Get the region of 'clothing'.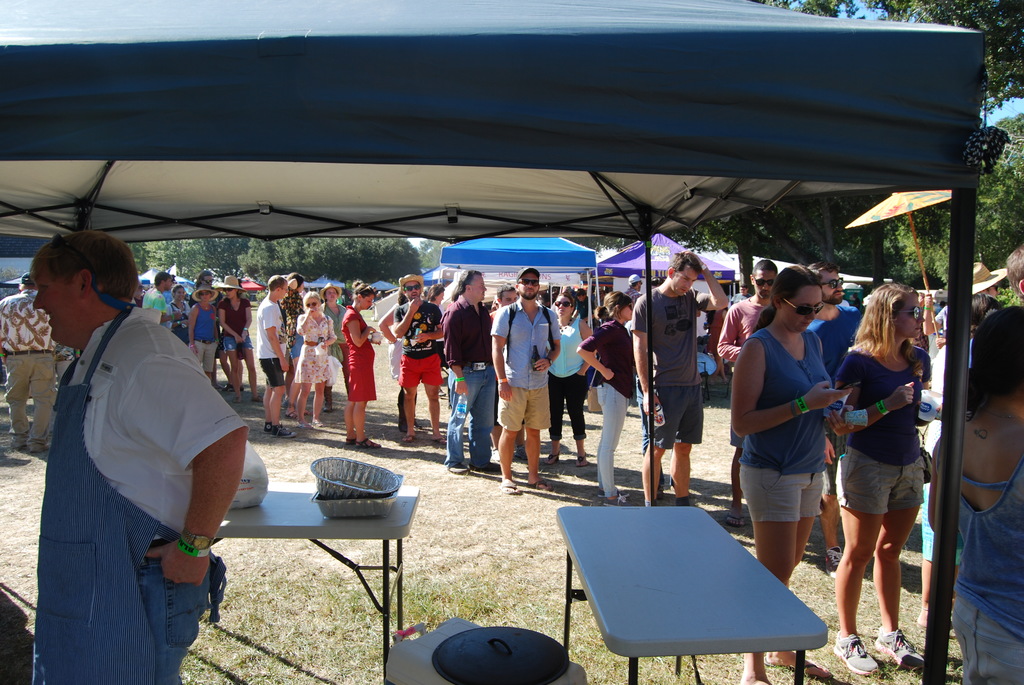
Rect(548, 316, 585, 447).
